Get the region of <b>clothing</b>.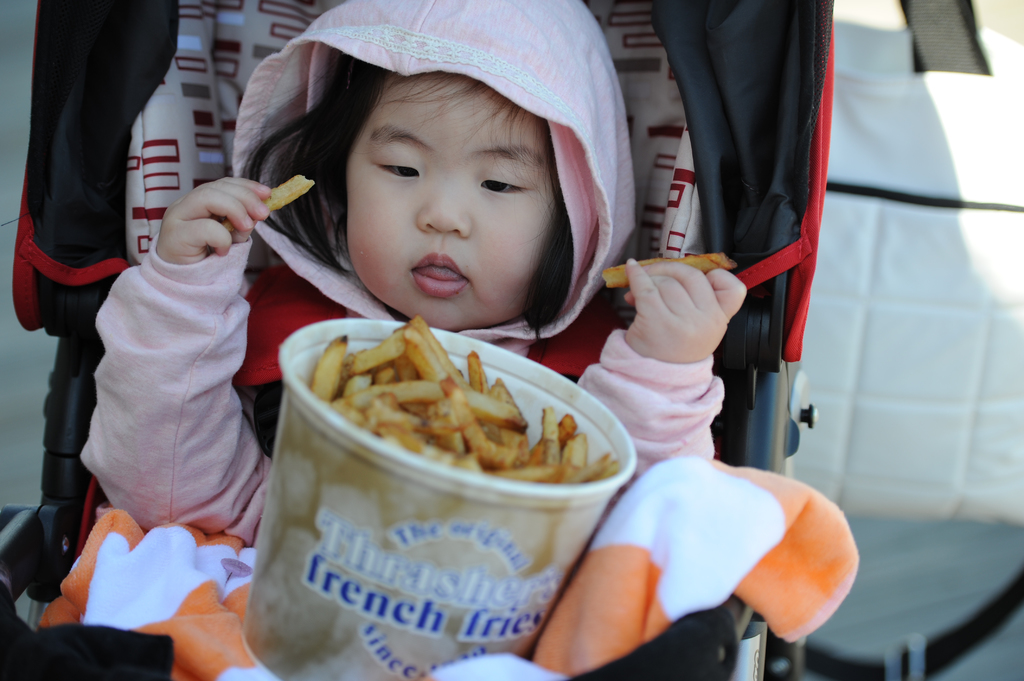
102,0,726,572.
